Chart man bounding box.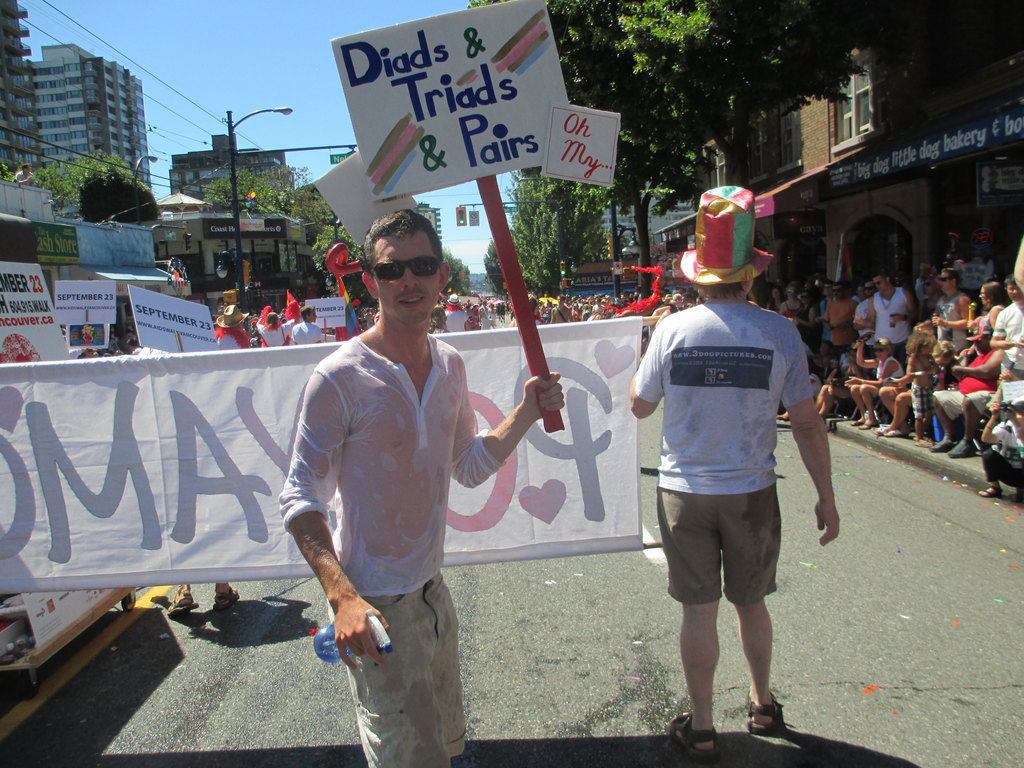
Charted: 981 275 1023 381.
